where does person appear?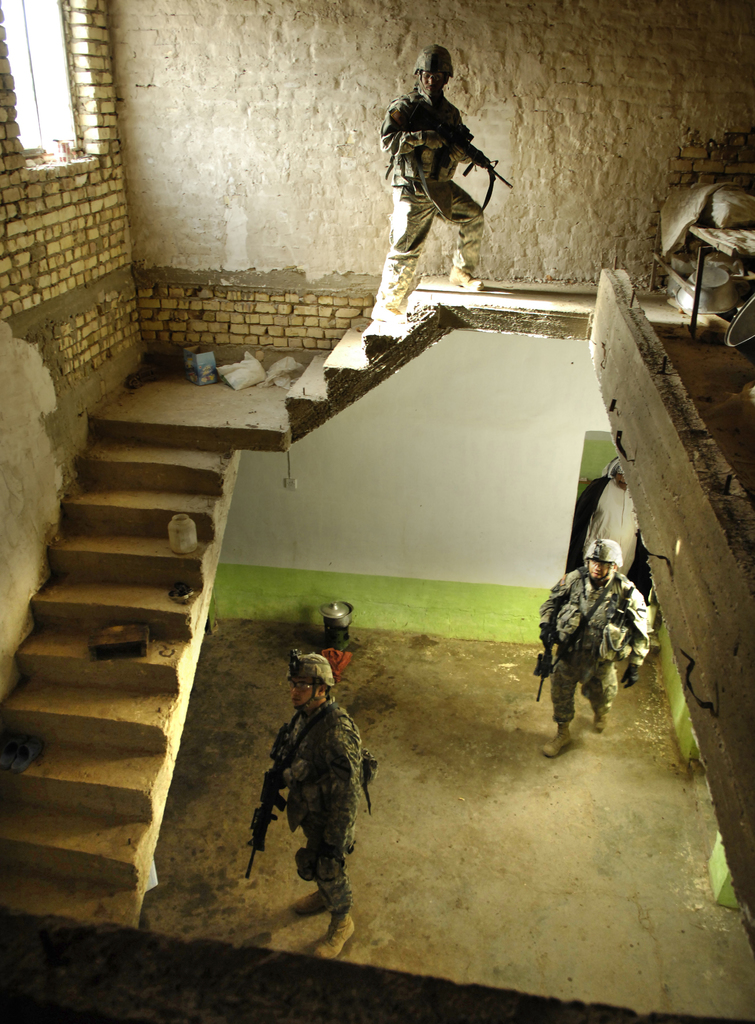
Appears at select_region(373, 45, 499, 325).
